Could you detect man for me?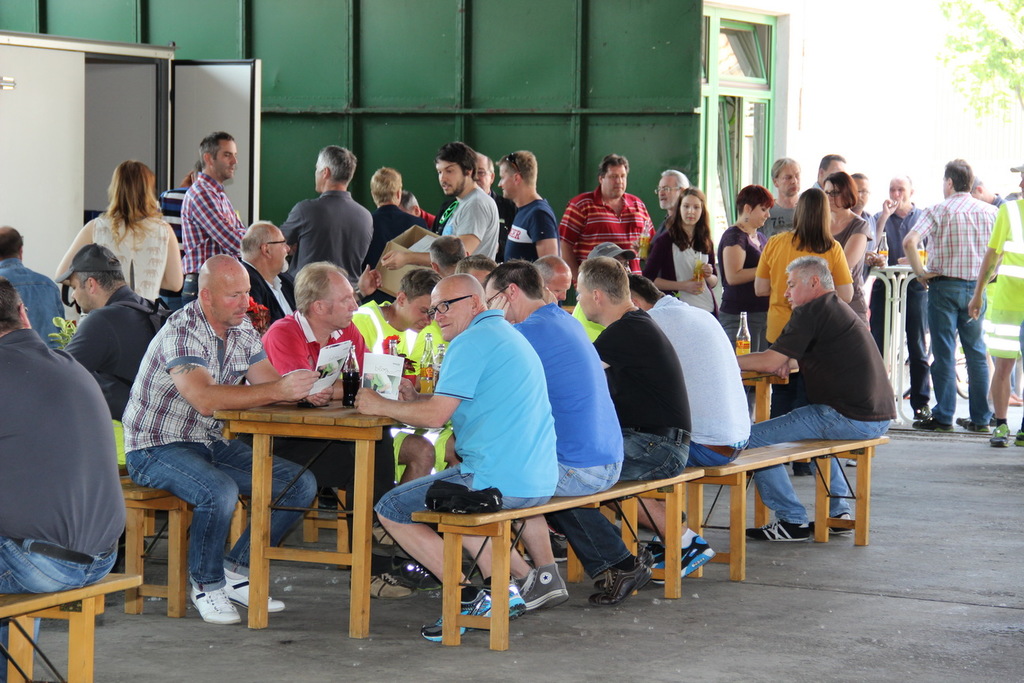
Detection result: 120 259 309 627.
